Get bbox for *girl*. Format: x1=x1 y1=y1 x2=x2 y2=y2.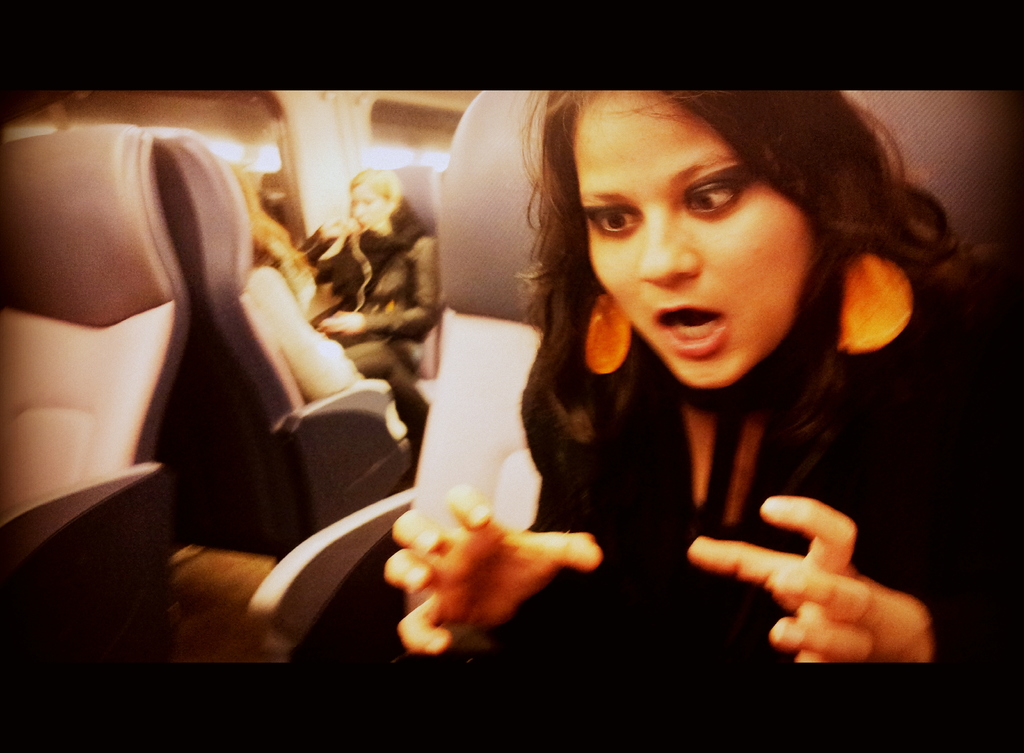
x1=378 y1=87 x2=1021 y2=662.
